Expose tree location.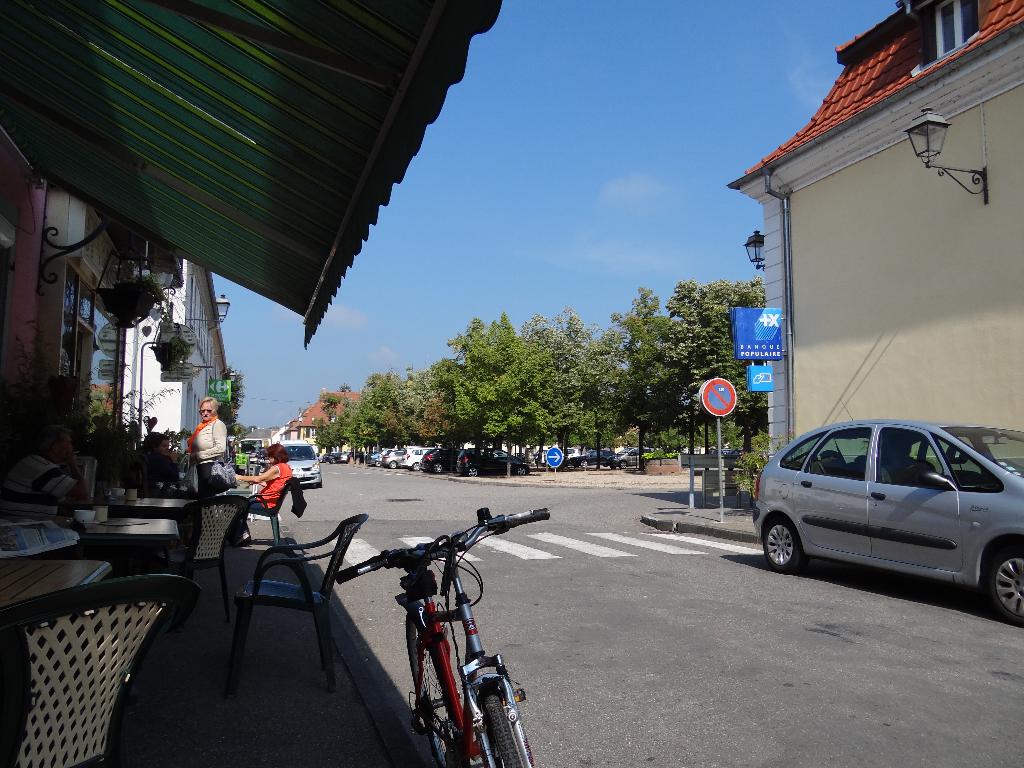
Exposed at (x1=648, y1=278, x2=770, y2=459).
